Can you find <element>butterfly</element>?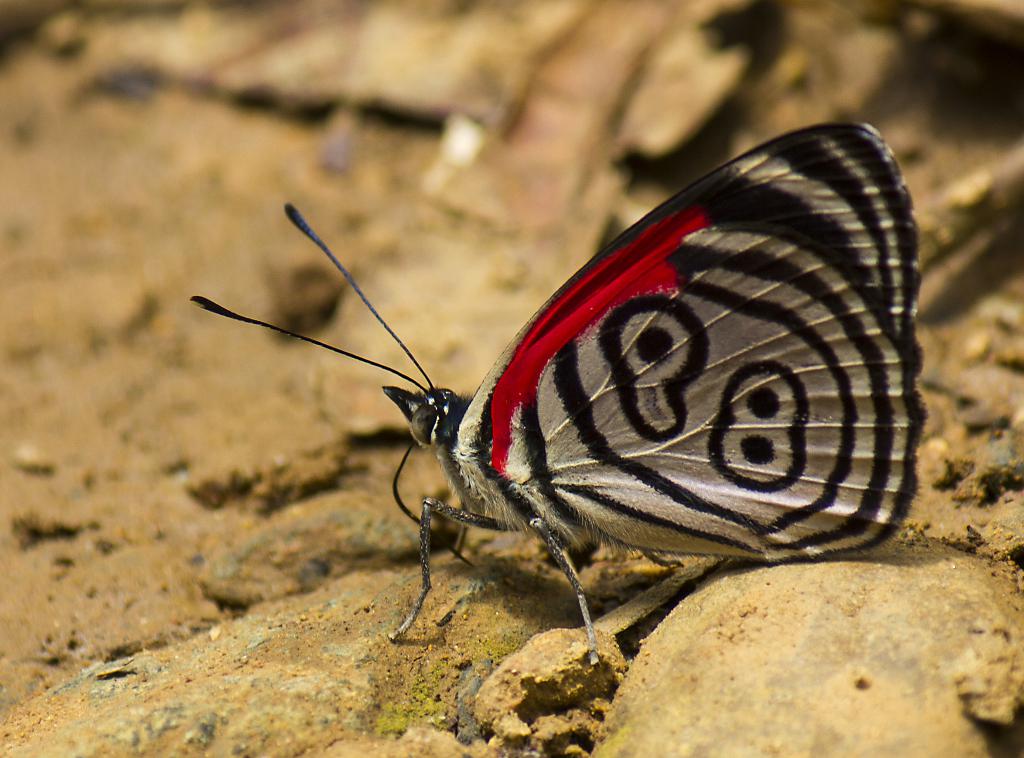
Yes, bounding box: 216, 117, 889, 700.
